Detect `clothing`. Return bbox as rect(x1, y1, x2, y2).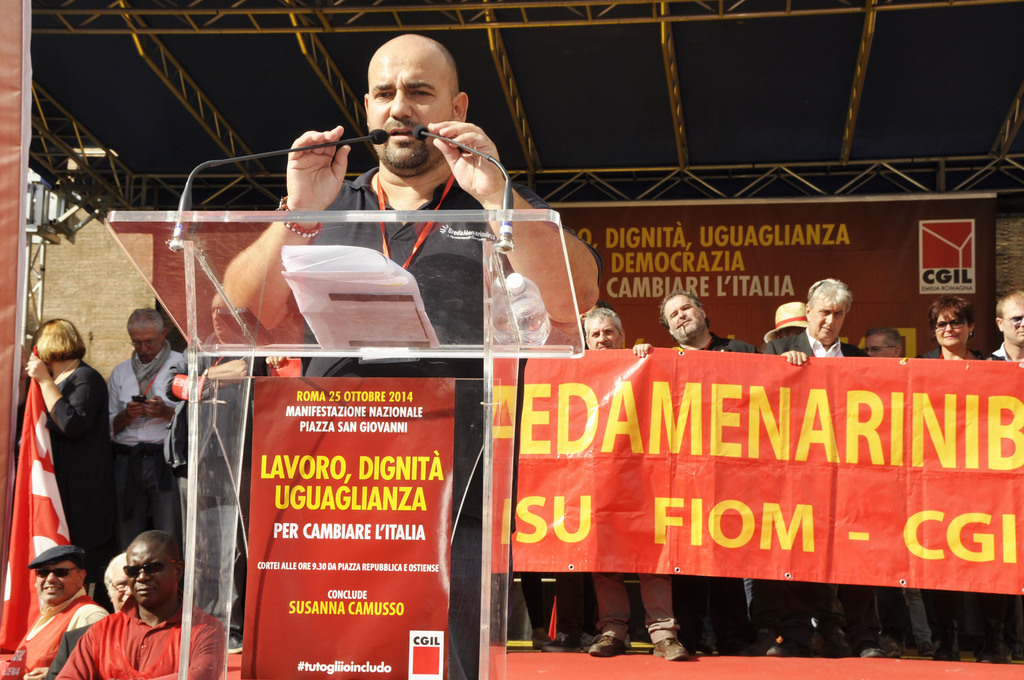
rect(0, 592, 106, 679).
